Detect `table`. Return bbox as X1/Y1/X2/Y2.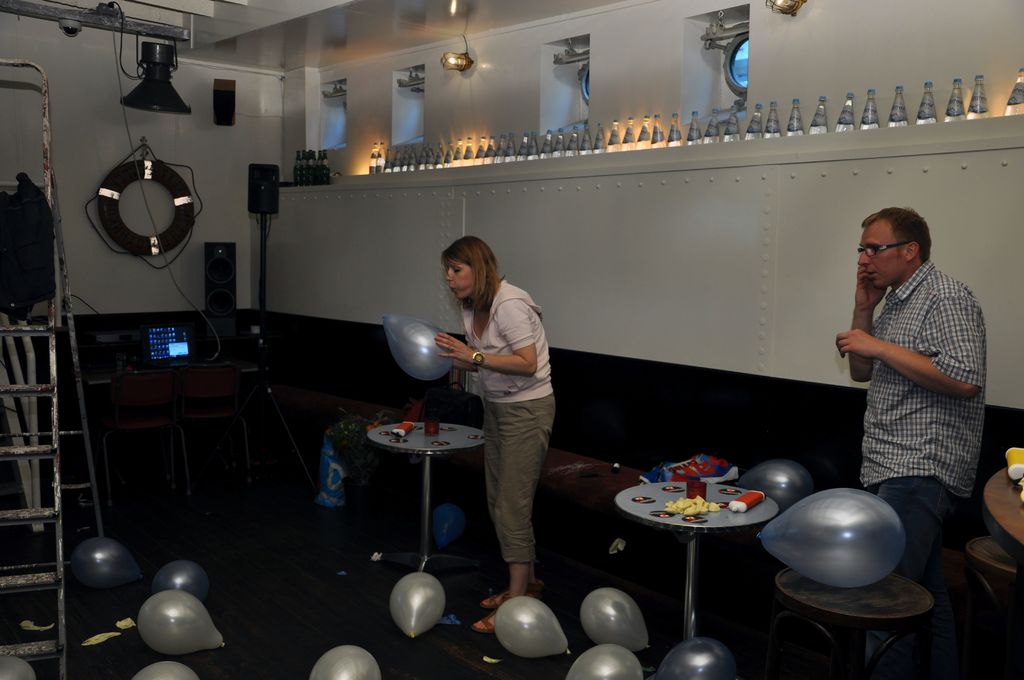
961/534/1023/654.
